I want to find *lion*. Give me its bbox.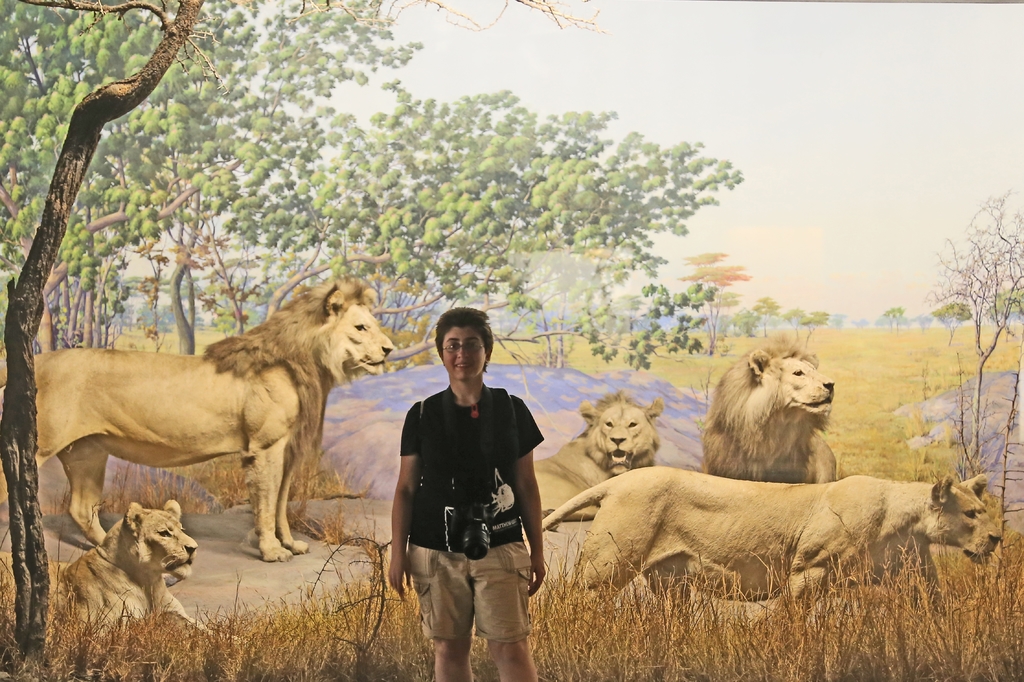
(522, 459, 1001, 619).
